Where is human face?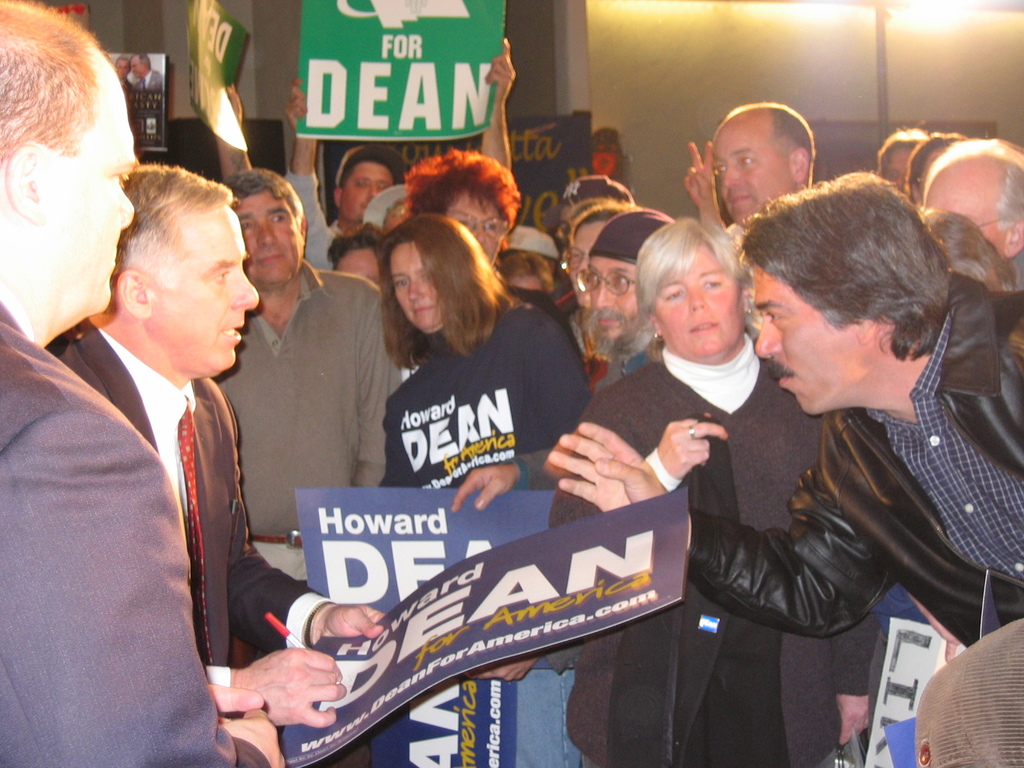
x1=589 y1=257 x2=636 y2=346.
